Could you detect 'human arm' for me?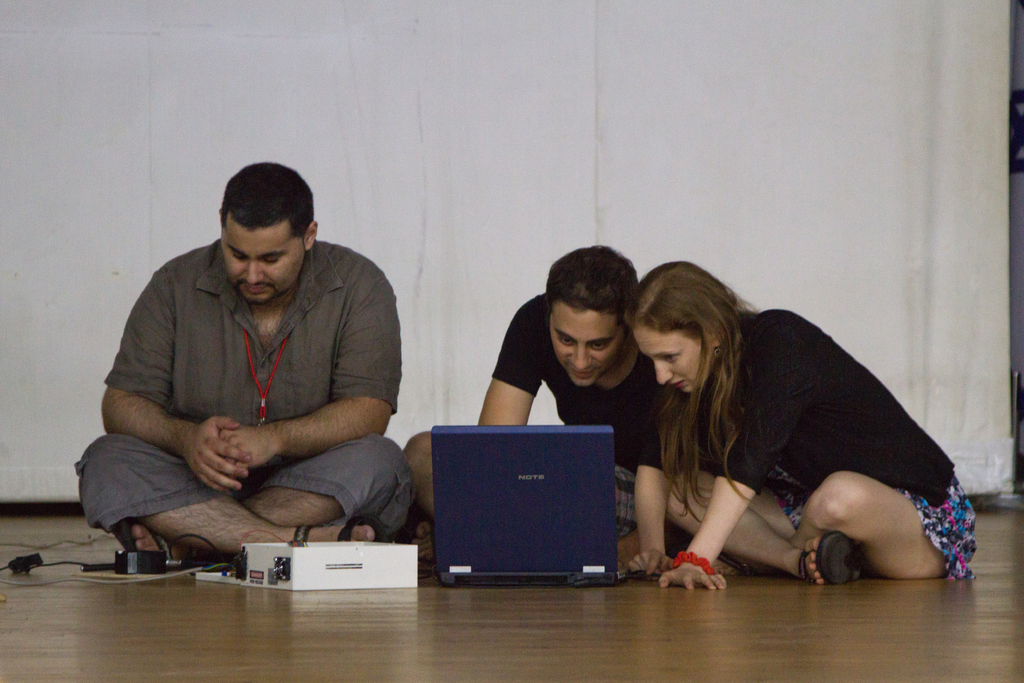
Detection result: [644, 319, 808, 587].
